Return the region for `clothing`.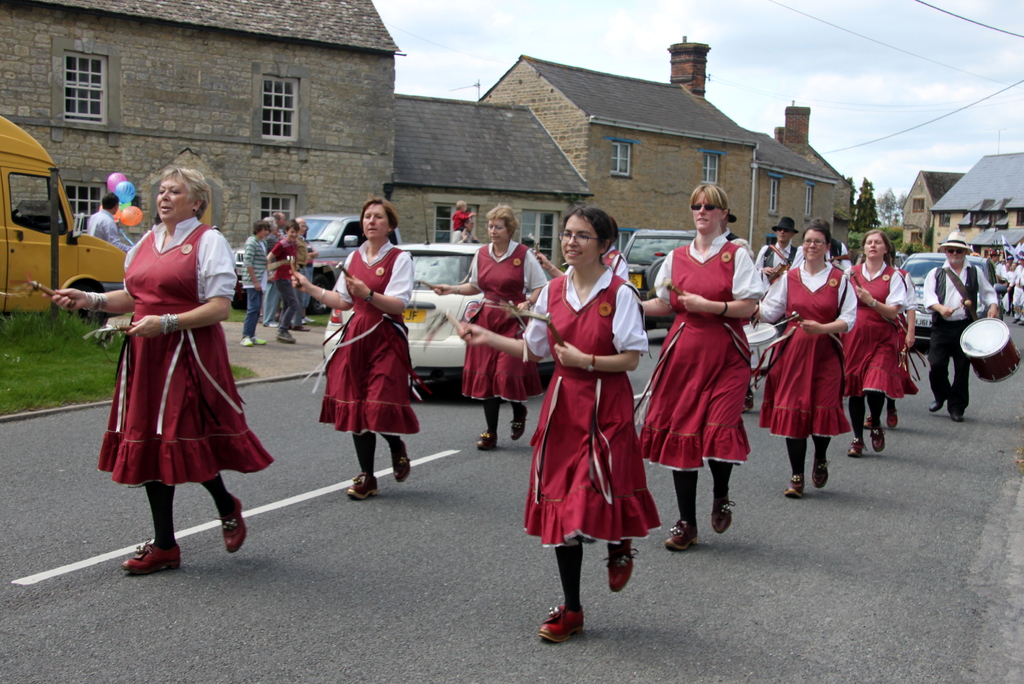
{"left": 791, "top": 240, "right": 852, "bottom": 273}.
